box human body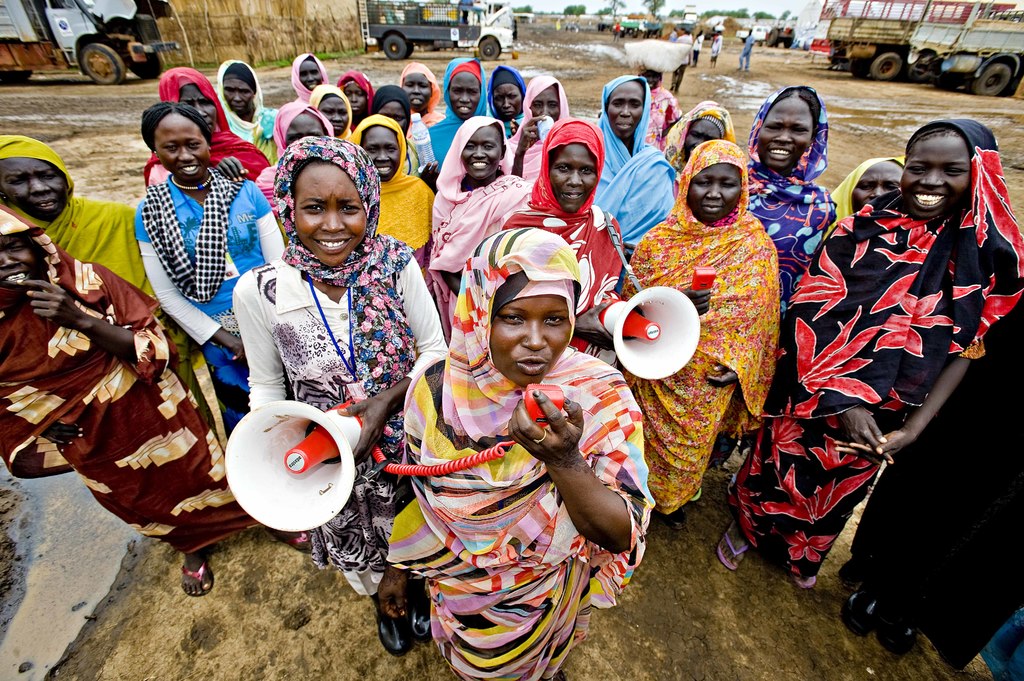
<region>402, 60, 440, 137</region>
